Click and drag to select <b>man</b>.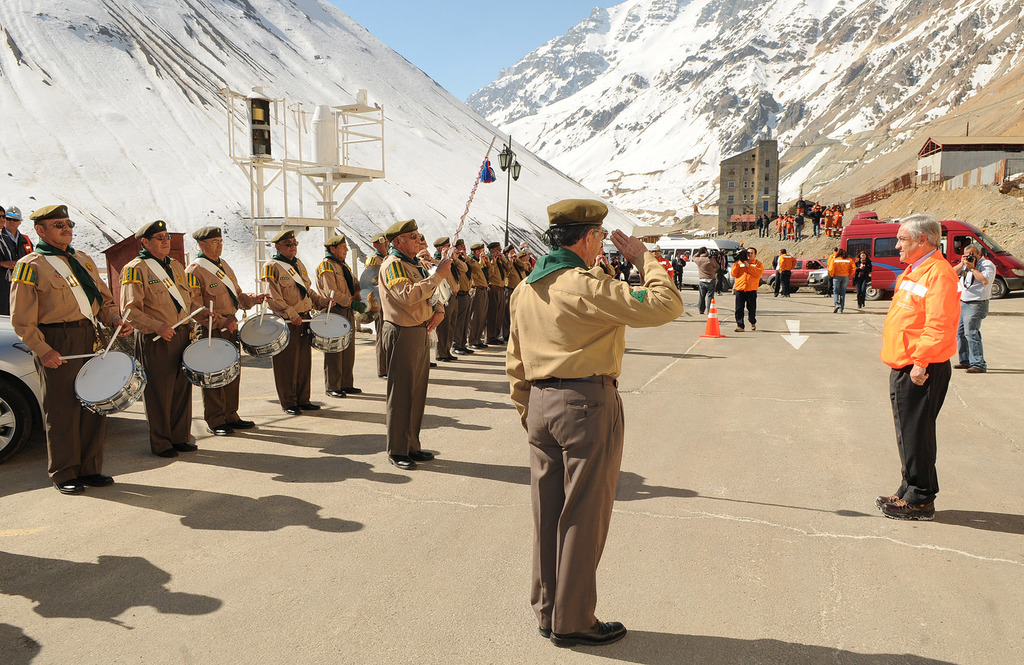
Selection: box=[732, 249, 764, 334].
